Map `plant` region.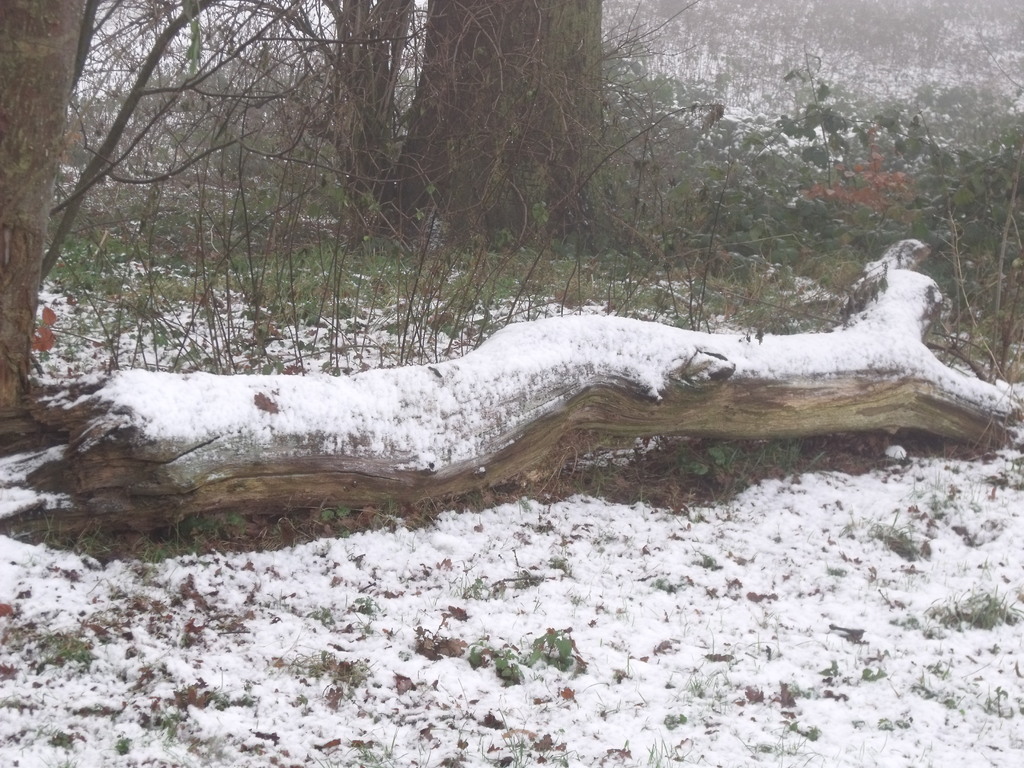
Mapped to (x1=374, y1=495, x2=404, y2=525).
